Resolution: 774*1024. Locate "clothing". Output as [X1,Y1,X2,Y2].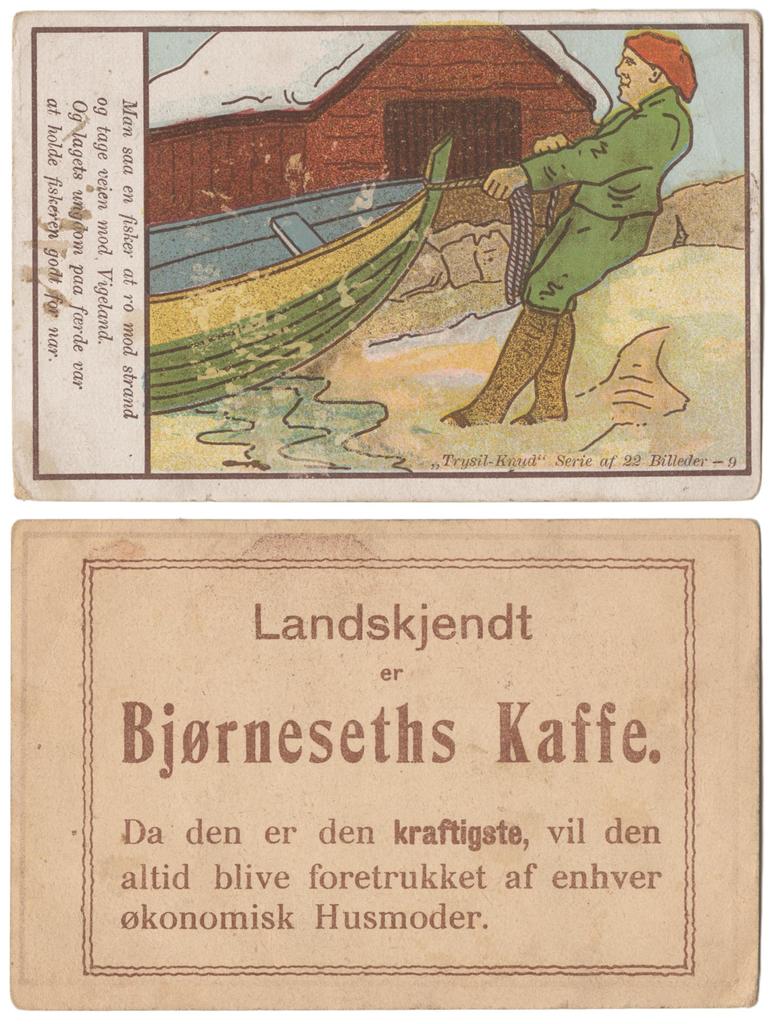
[478,61,716,431].
